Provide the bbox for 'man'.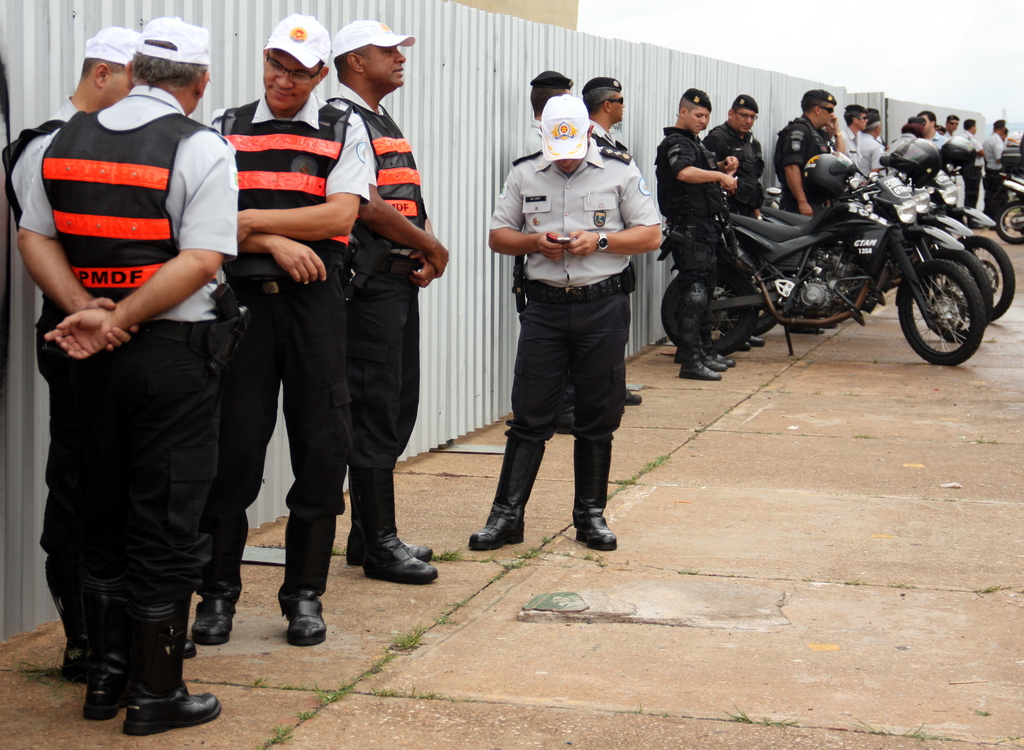
{"left": 964, "top": 118, "right": 984, "bottom": 209}.
